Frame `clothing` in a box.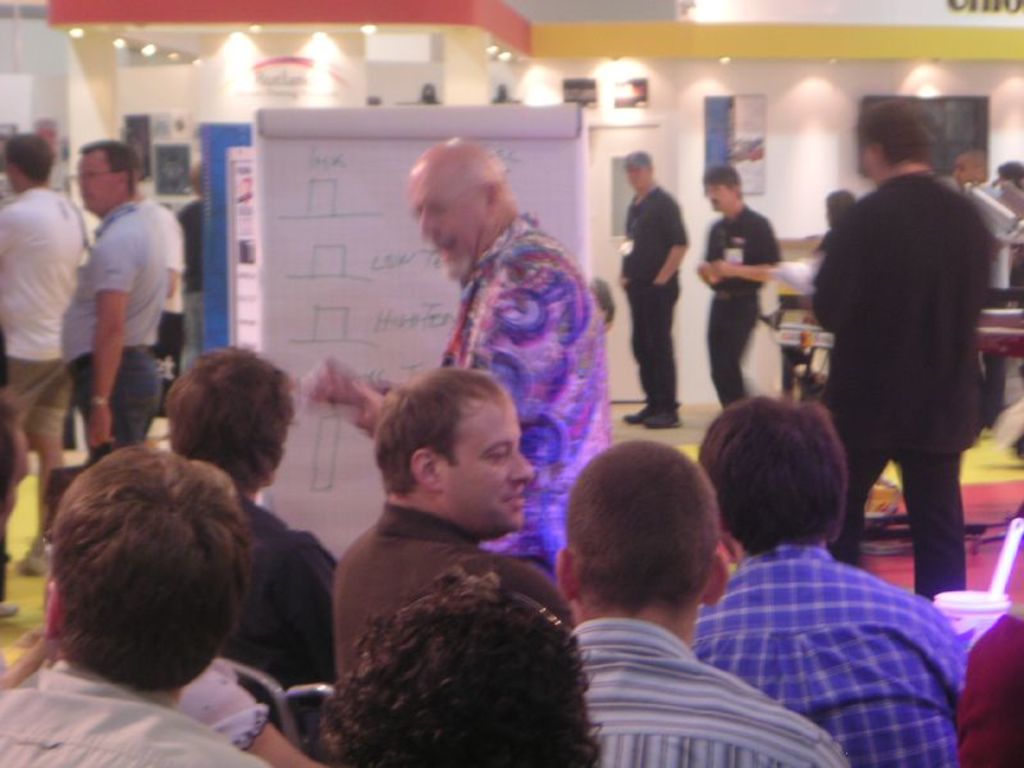
locate(0, 187, 87, 436).
